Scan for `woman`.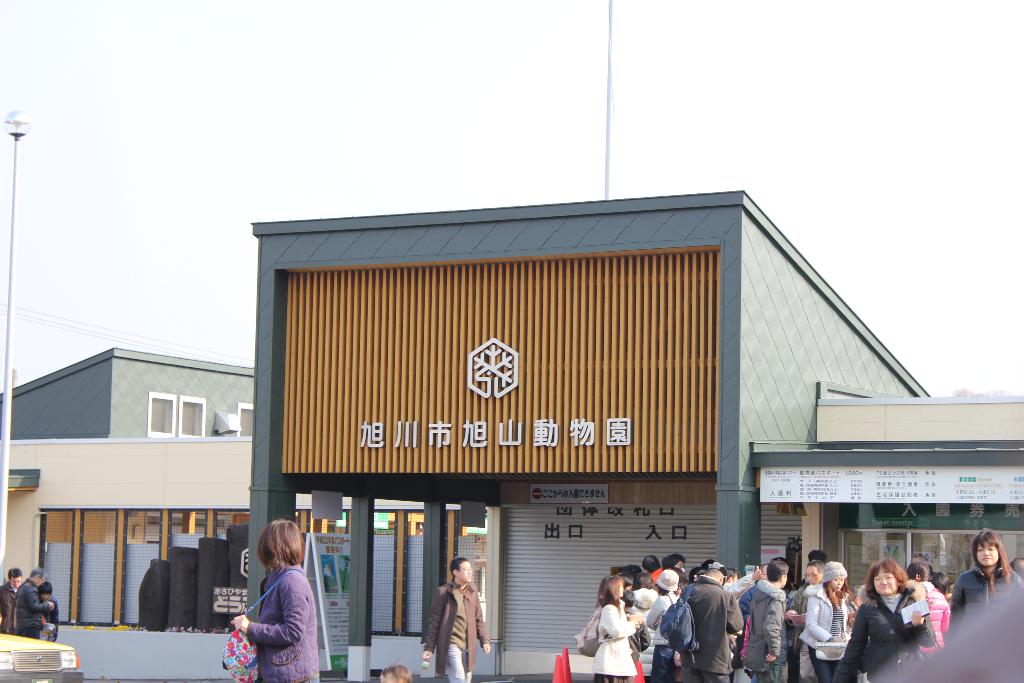
Scan result: box(908, 571, 947, 657).
